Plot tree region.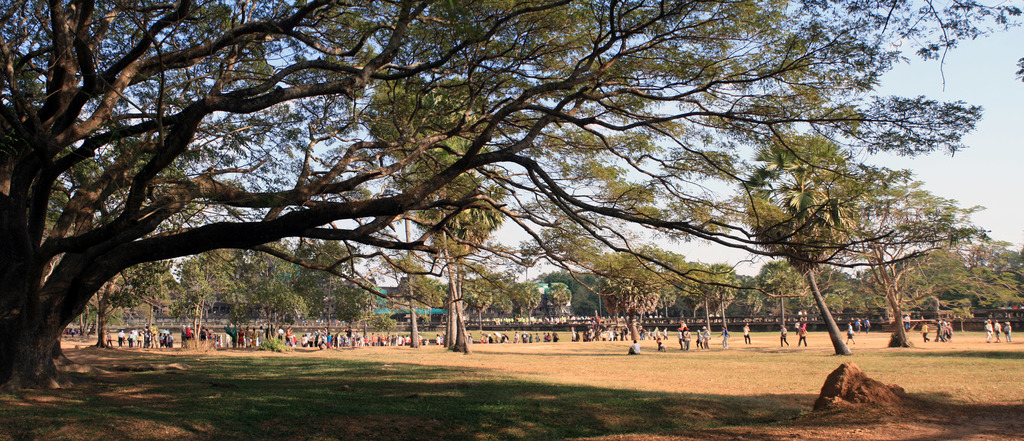
Plotted at 565:266:605:317.
